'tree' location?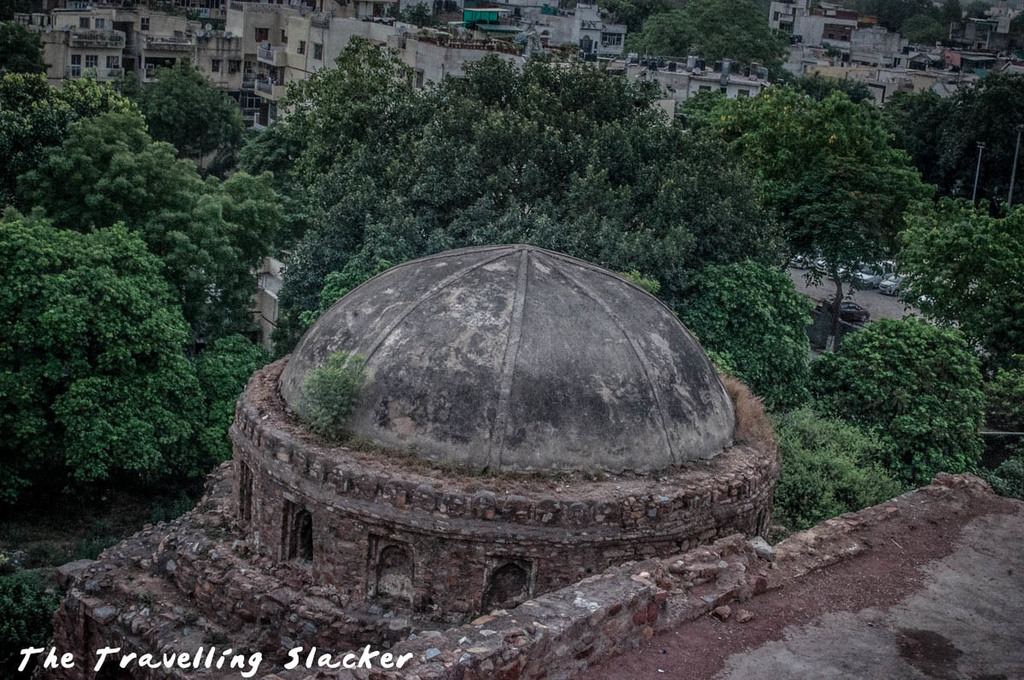
rect(678, 259, 816, 417)
